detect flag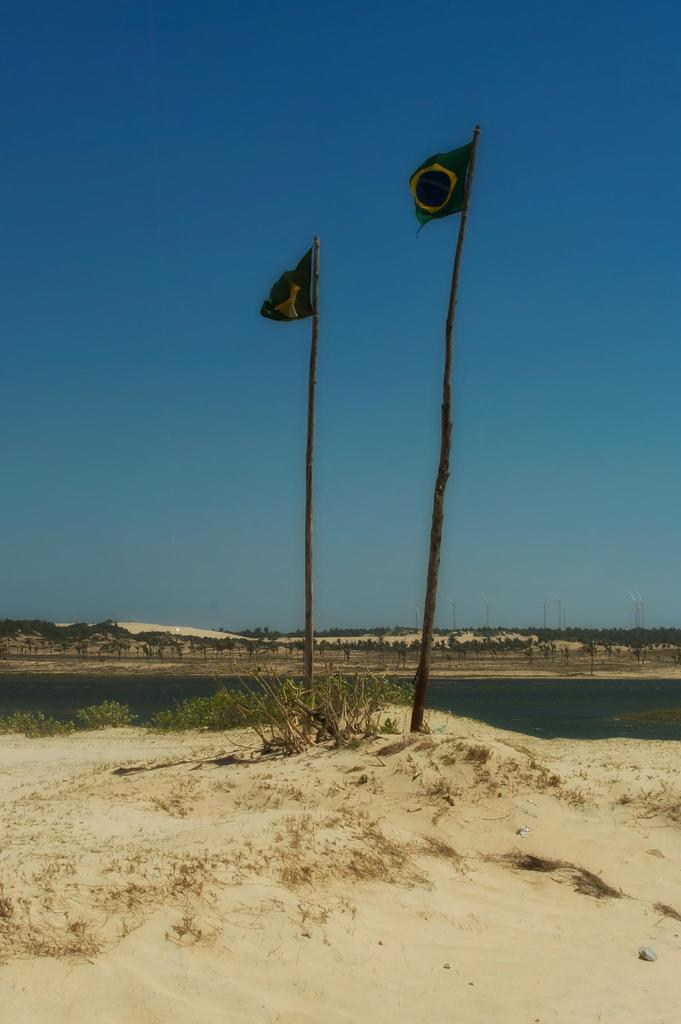
rect(404, 116, 479, 236)
